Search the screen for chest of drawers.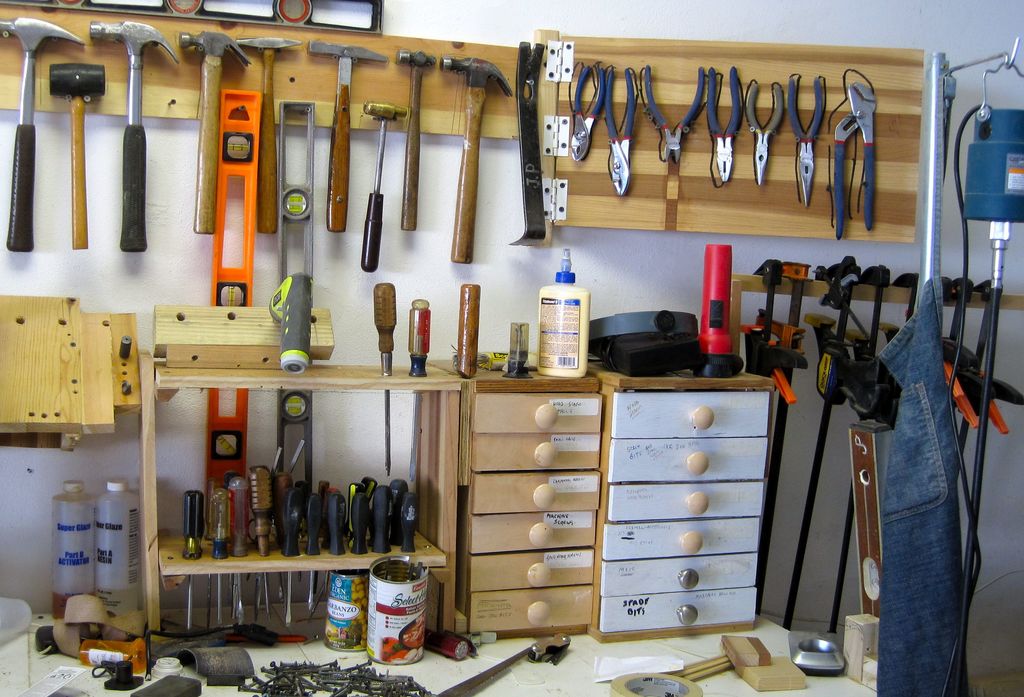
Found at (x1=429, y1=362, x2=600, y2=637).
